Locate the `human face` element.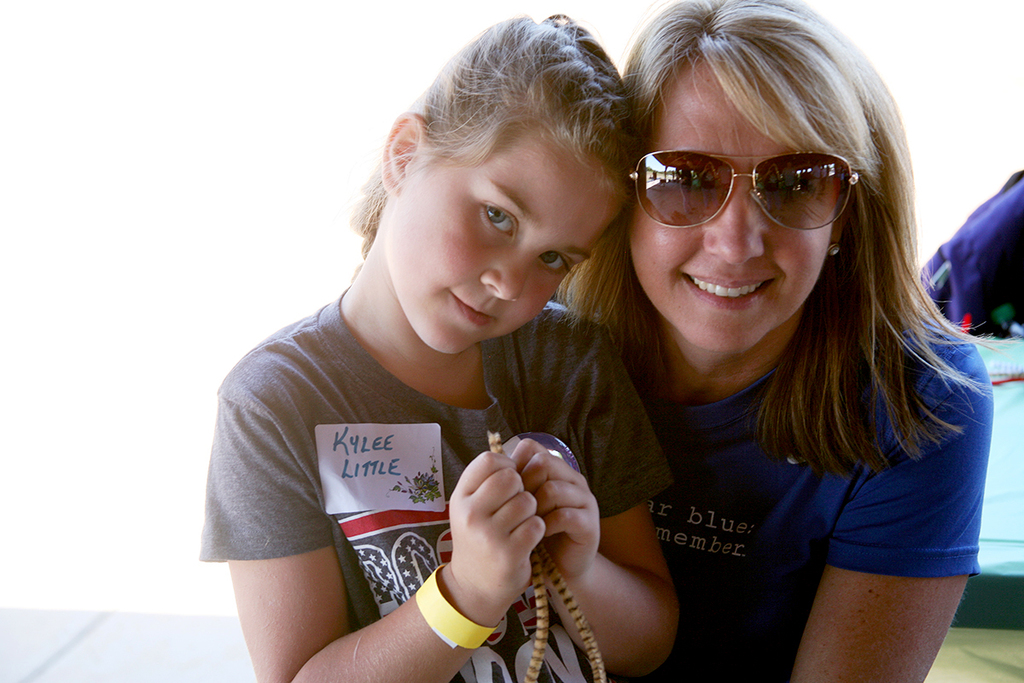
Element bbox: [381,120,620,357].
